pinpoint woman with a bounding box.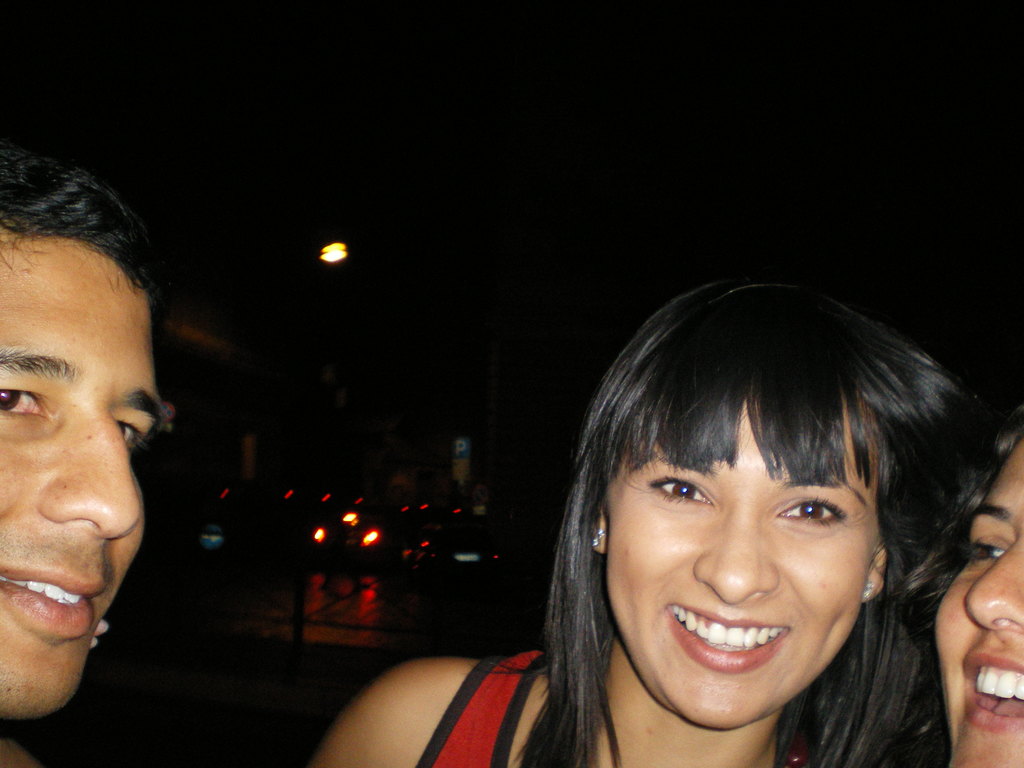
bbox(932, 426, 1023, 767).
